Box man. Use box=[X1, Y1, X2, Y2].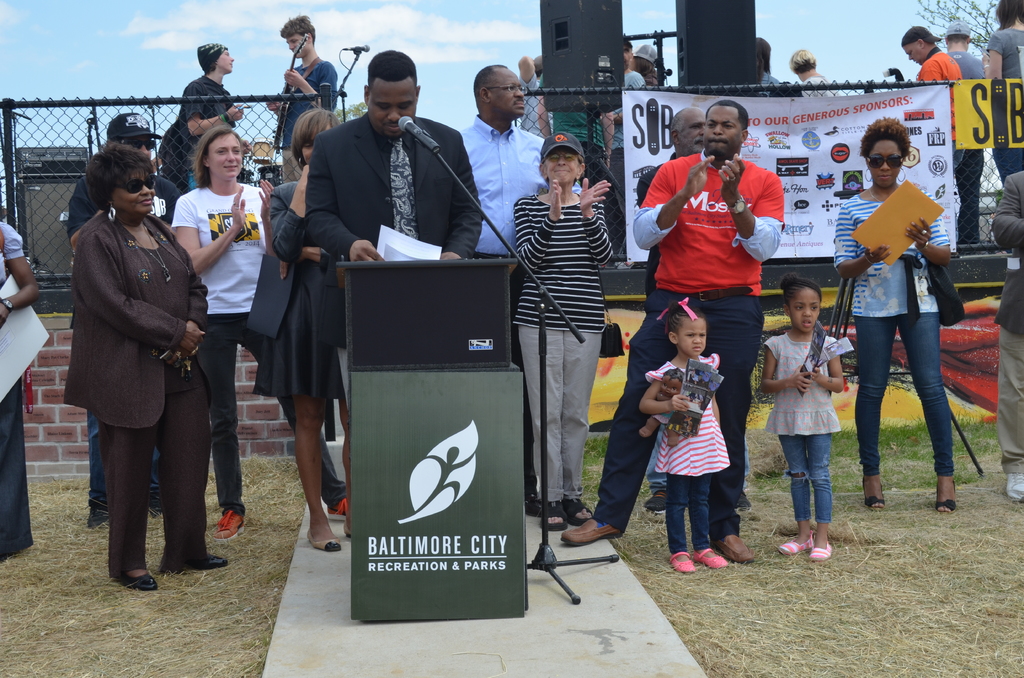
box=[896, 28, 967, 180].
